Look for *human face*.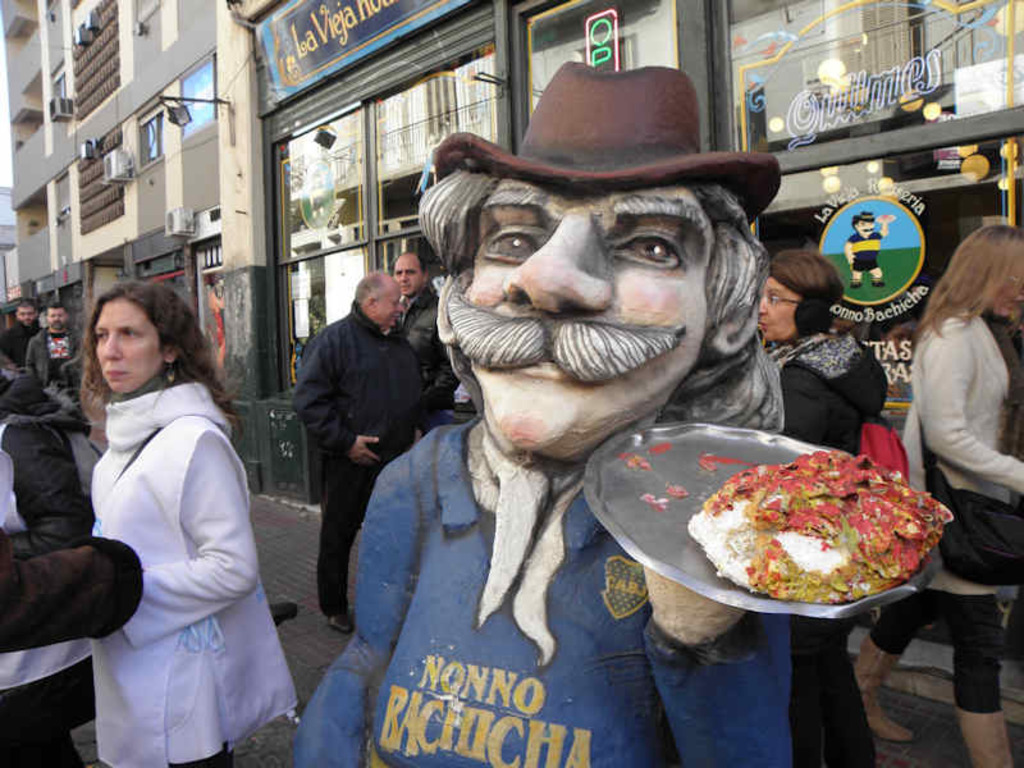
Found: 934, 223, 1023, 332.
